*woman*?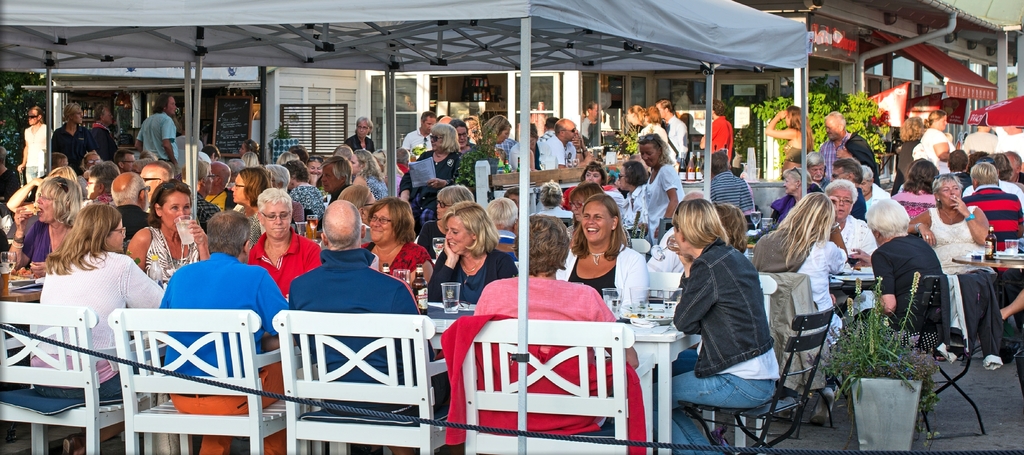
crop(27, 201, 167, 447)
